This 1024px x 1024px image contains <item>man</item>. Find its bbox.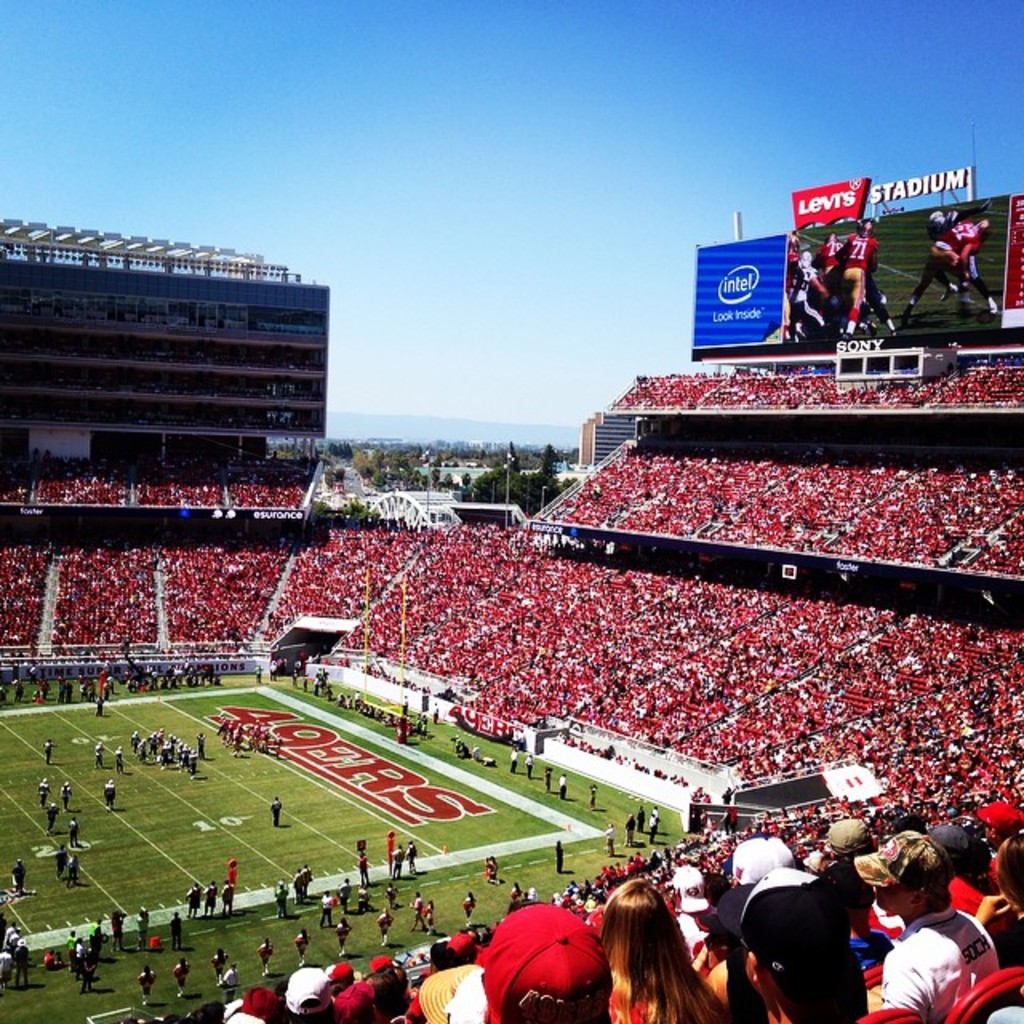
(294, 867, 302, 902).
